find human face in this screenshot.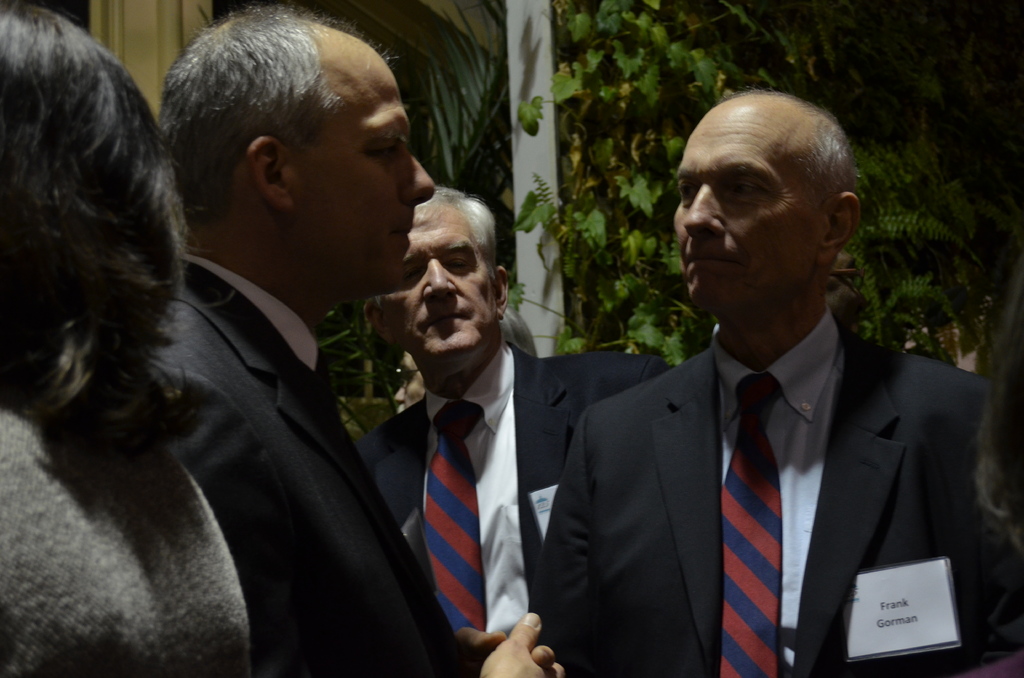
The bounding box for human face is detection(390, 202, 500, 366).
